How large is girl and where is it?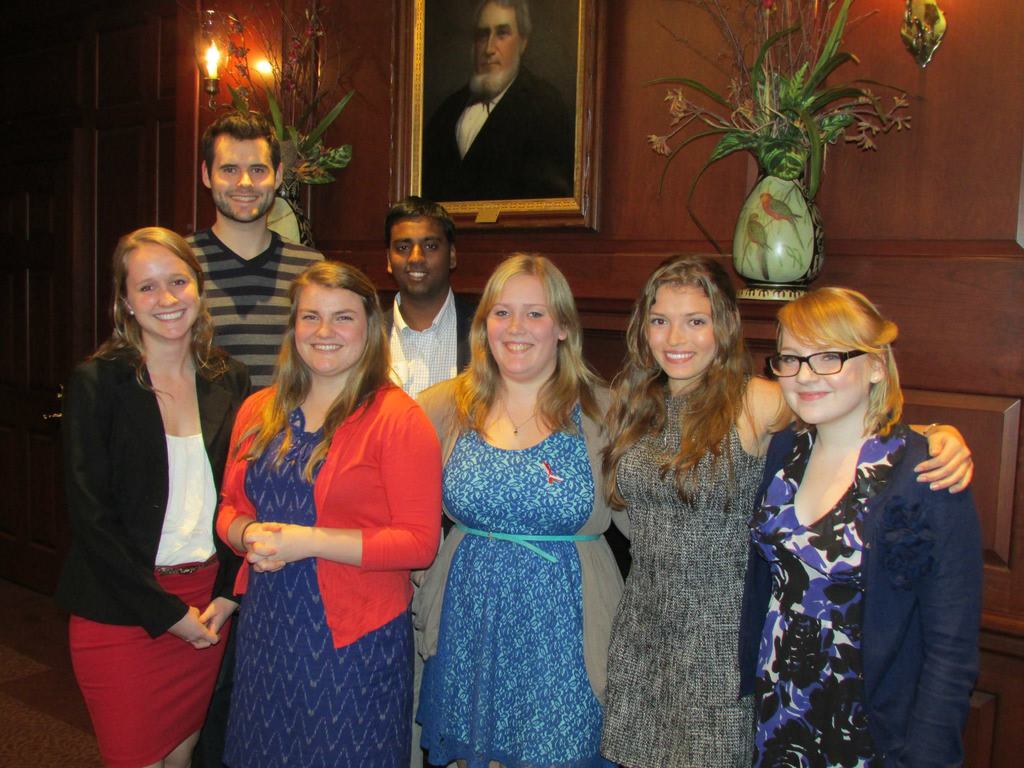
Bounding box: left=596, top=253, right=975, bottom=767.
